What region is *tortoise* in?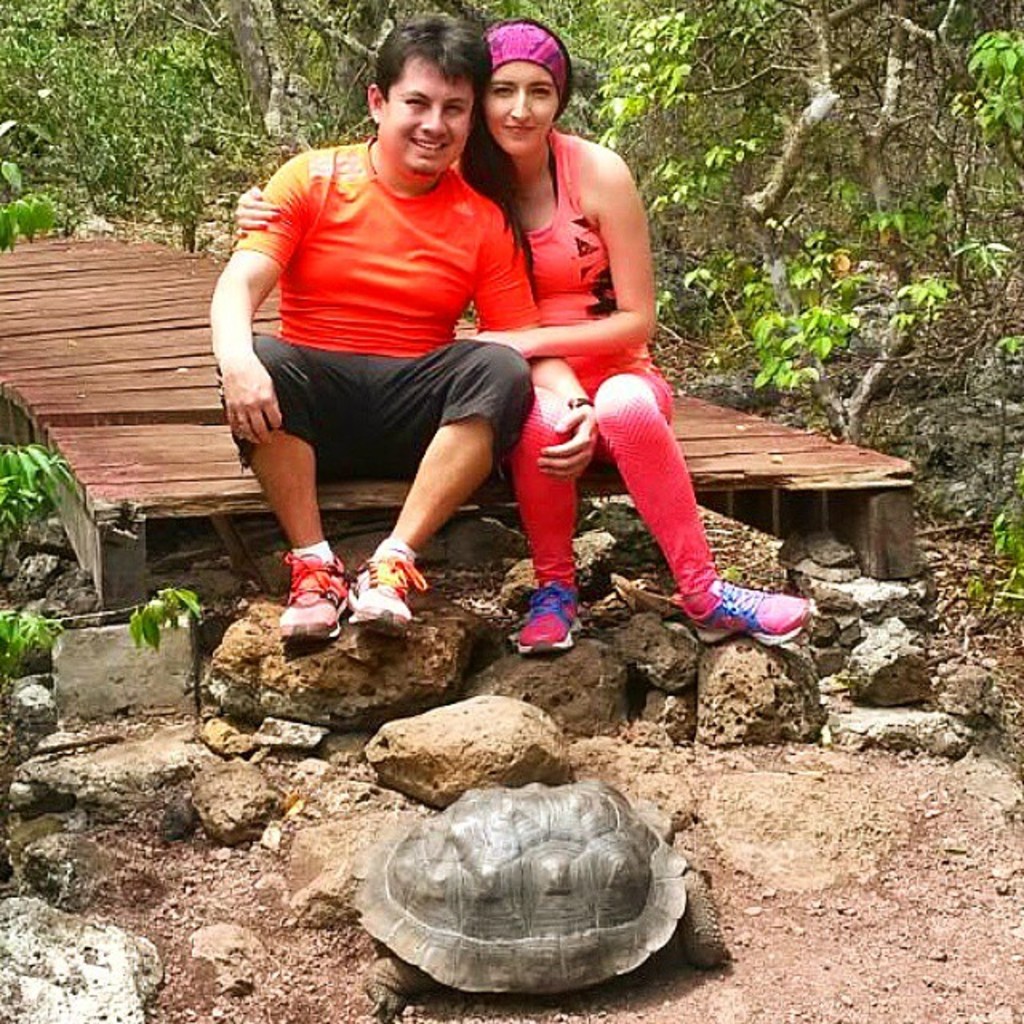
[362, 778, 714, 1019].
